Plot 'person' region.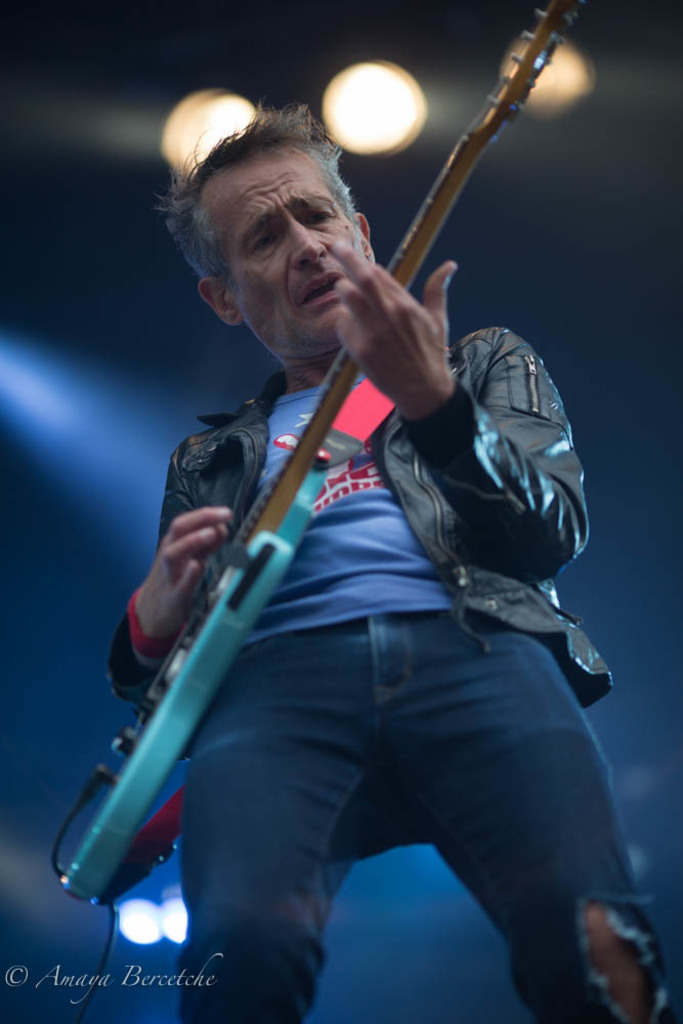
Plotted at <region>105, 134, 585, 1023</region>.
